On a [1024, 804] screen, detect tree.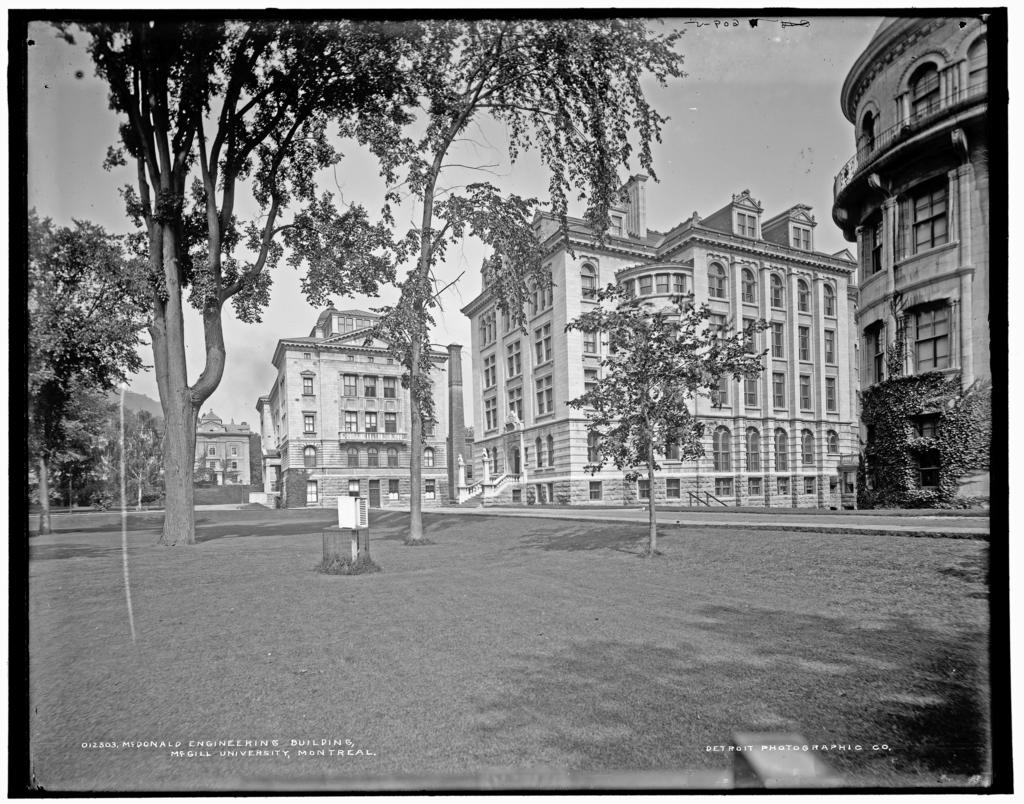
x1=22, y1=210, x2=178, y2=509.
